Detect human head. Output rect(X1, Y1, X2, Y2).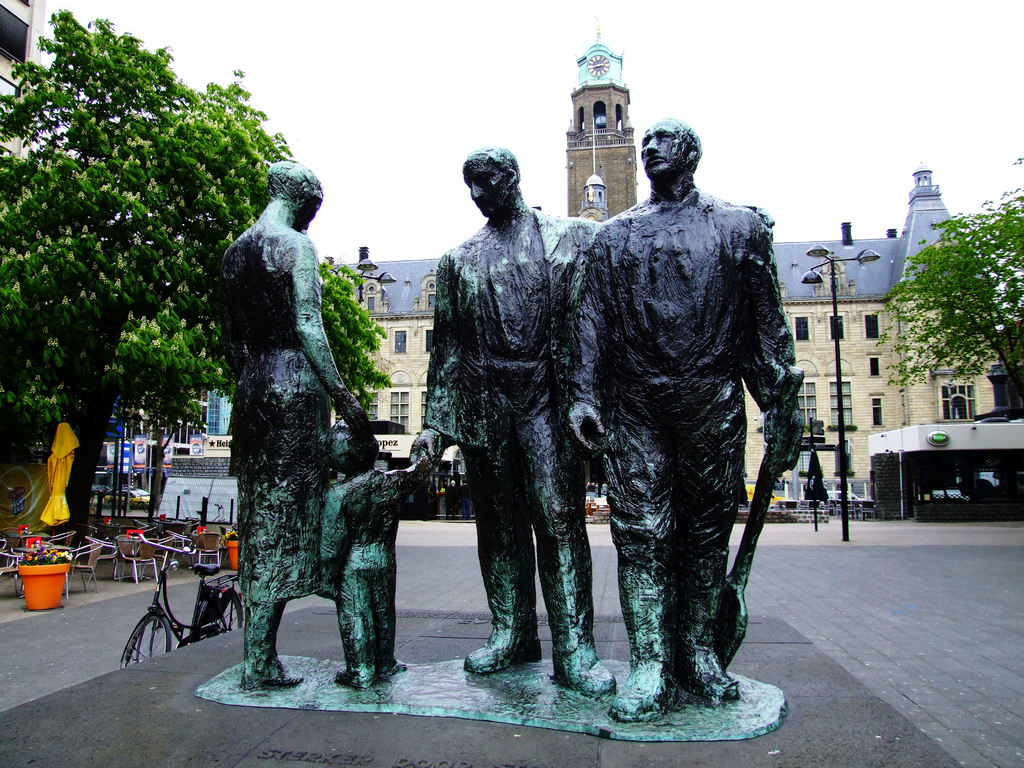
rect(324, 426, 381, 471).
